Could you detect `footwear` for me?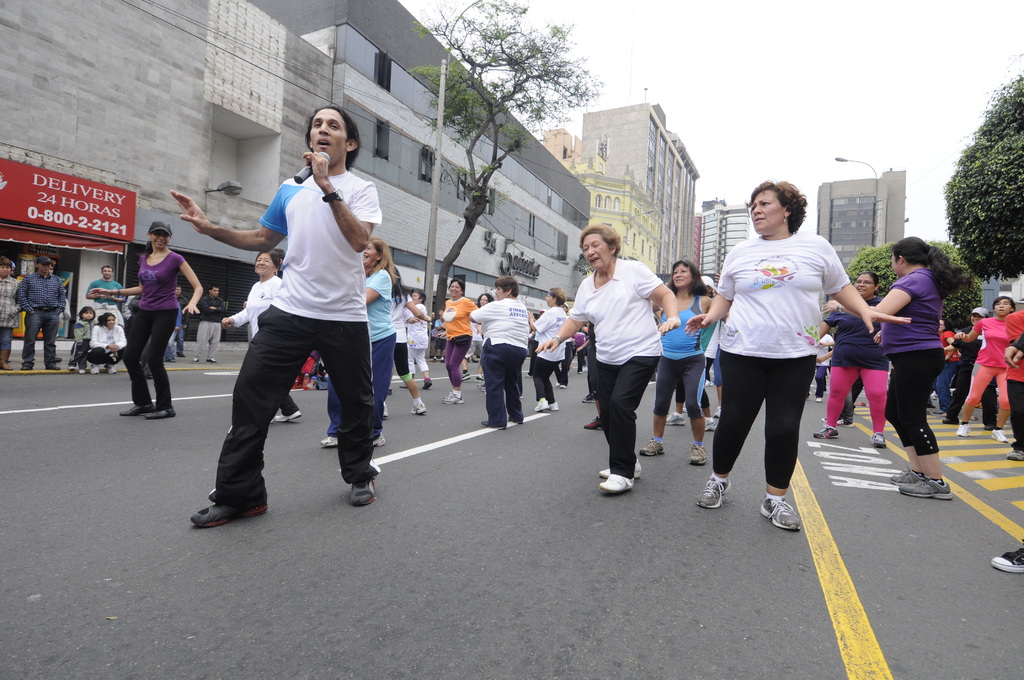
Detection result: (x1=412, y1=398, x2=424, y2=414).
